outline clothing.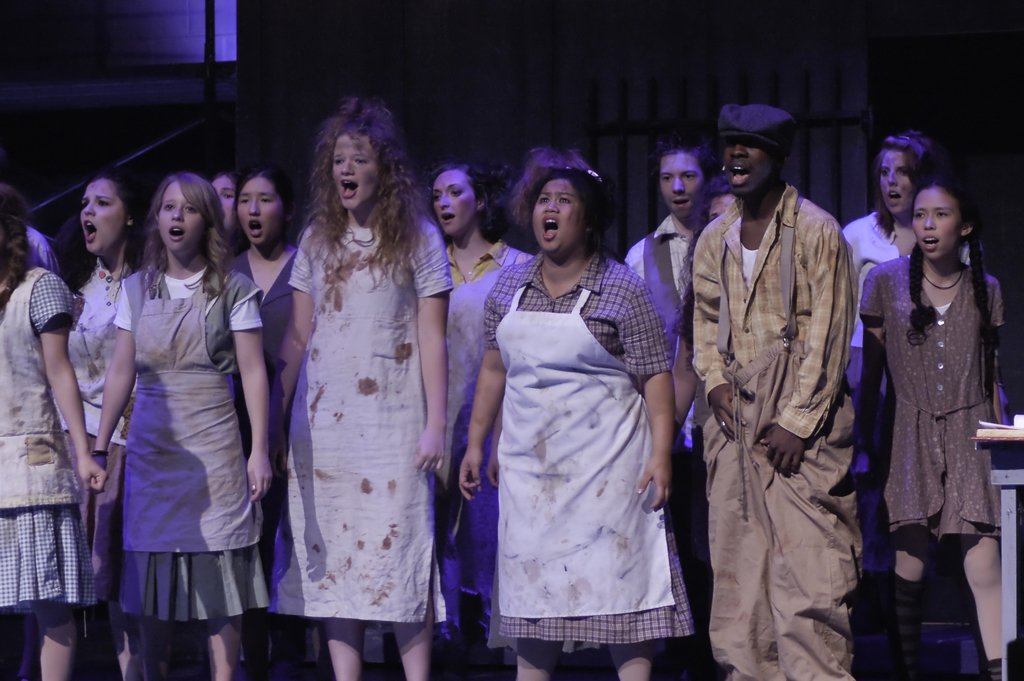
Outline: (111, 256, 264, 625).
